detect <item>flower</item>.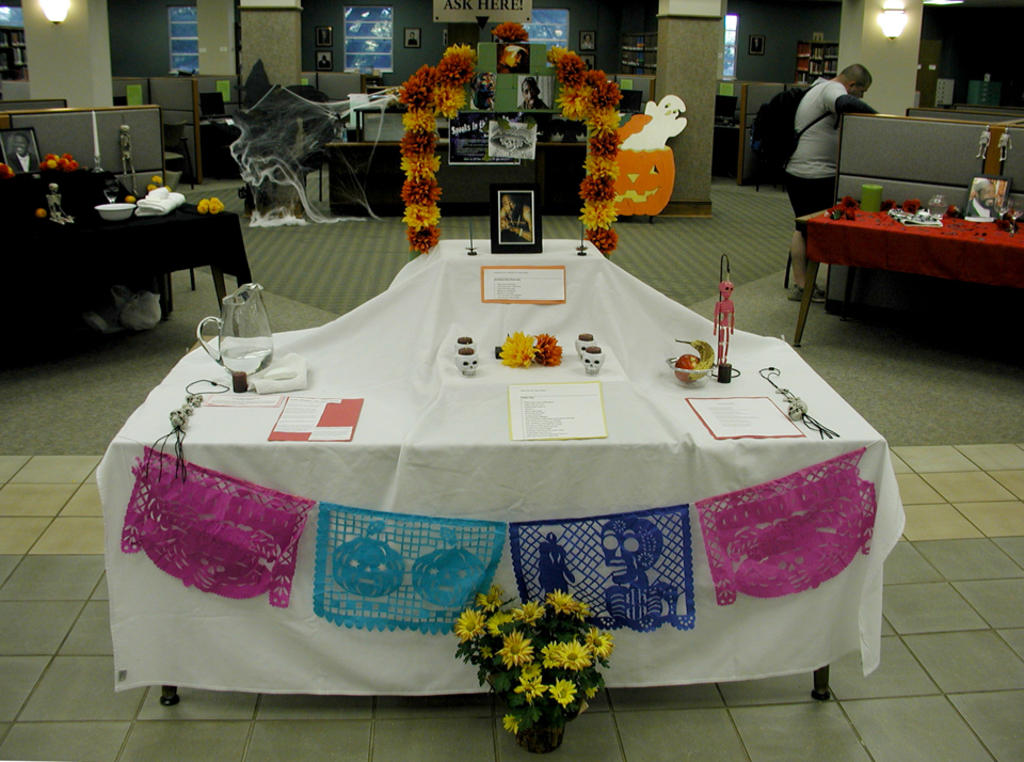
Detected at (x1=501, y1=713, x2=514, y2=734).
